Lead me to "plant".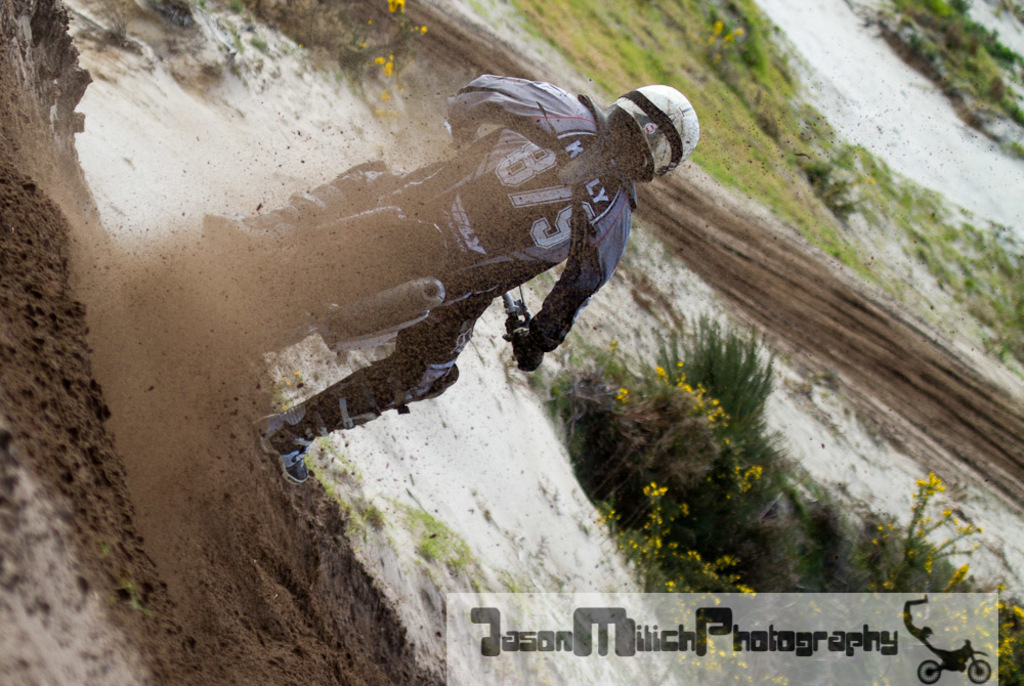
Lead to [771, 449, 909, 629].
